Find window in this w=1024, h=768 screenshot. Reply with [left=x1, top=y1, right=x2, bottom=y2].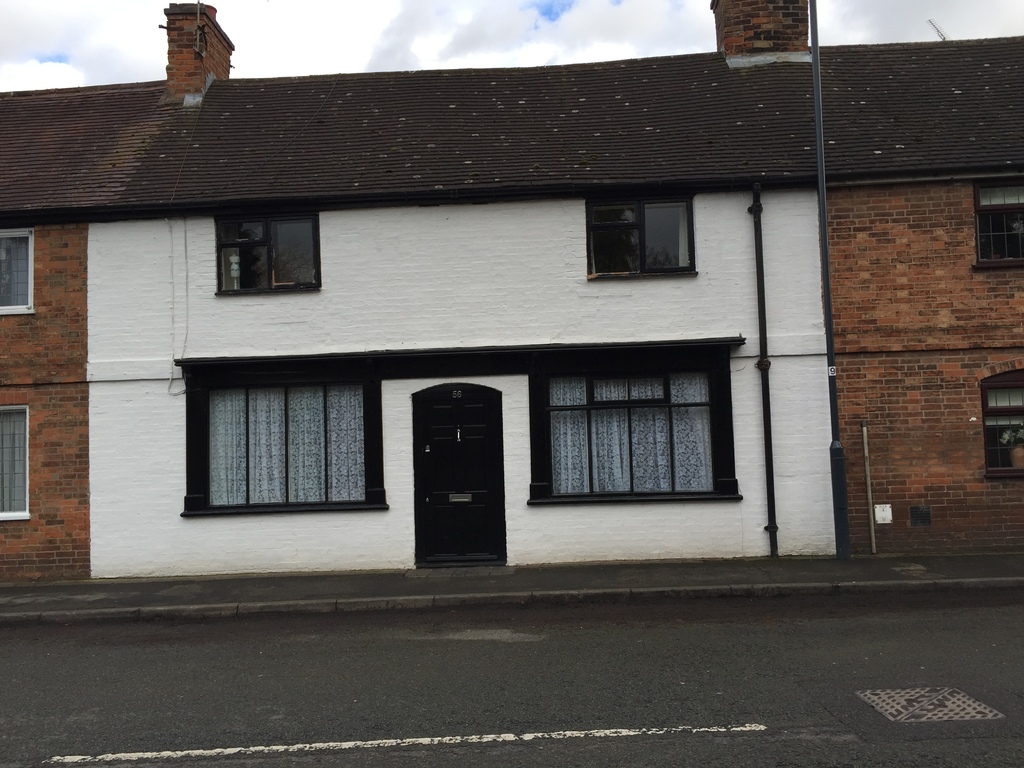
[left=214, top=214, right=323, bottom=295].
